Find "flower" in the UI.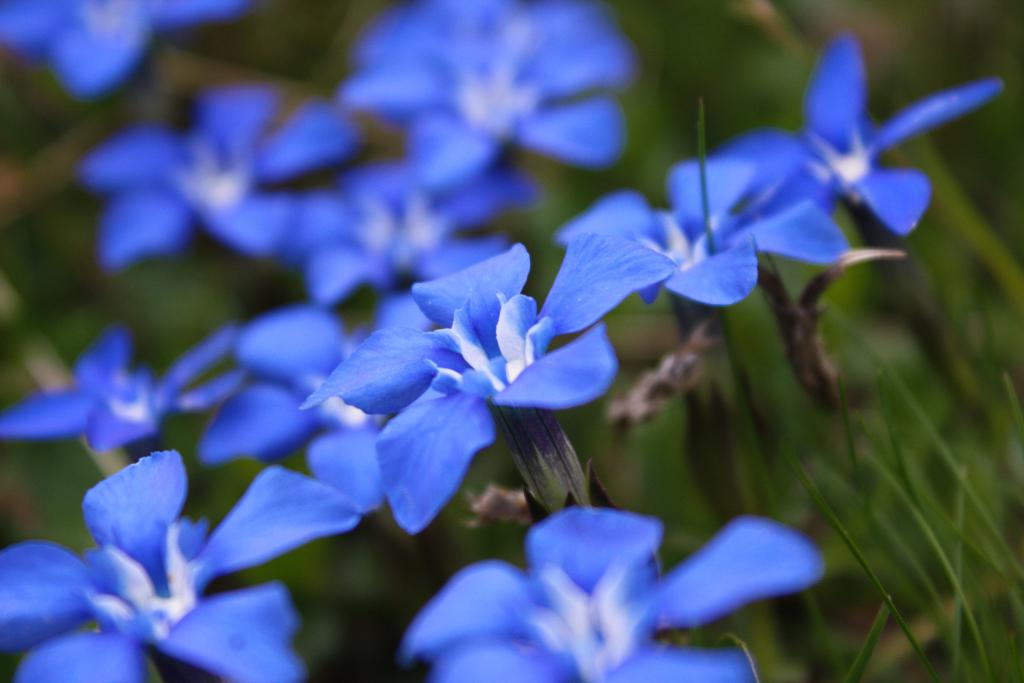
UI element at region(359, 0, 630, 194).
